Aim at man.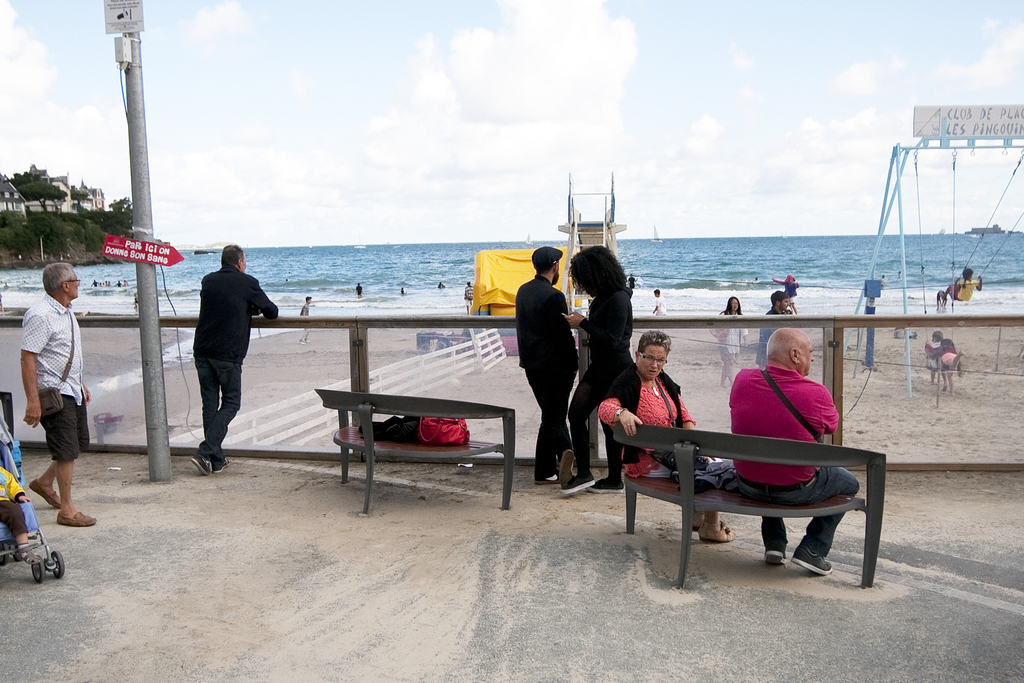
Aimed at <region>627, 273, 637, 288</region>.
